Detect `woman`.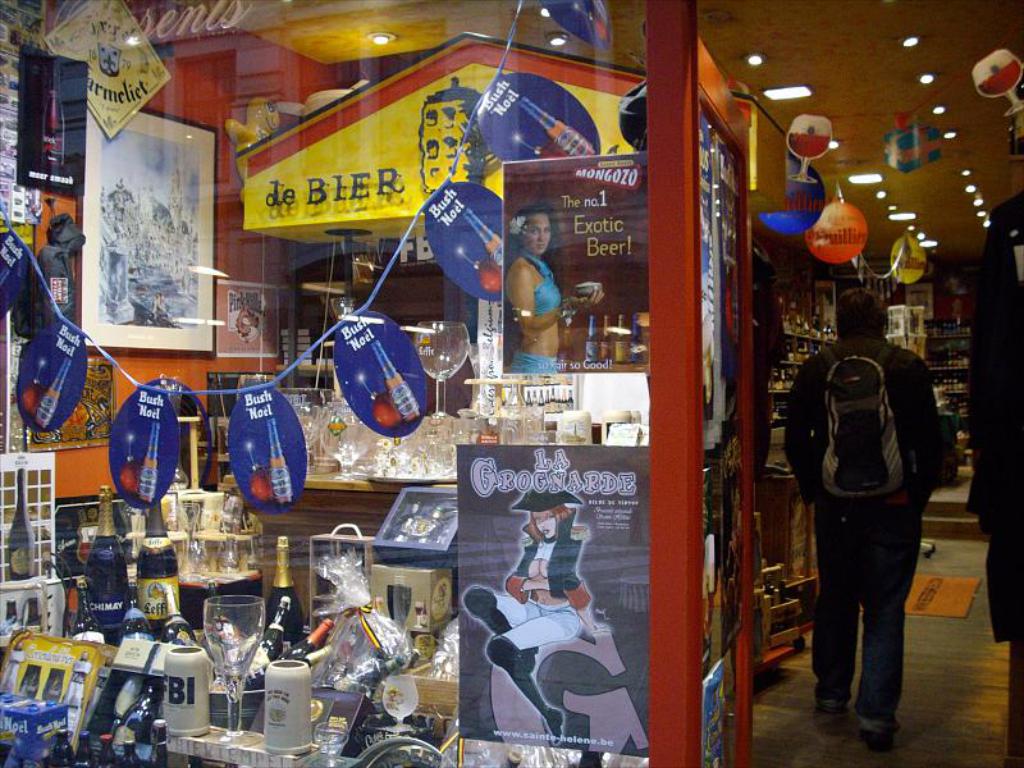
Detected at (465,490,594,741).
